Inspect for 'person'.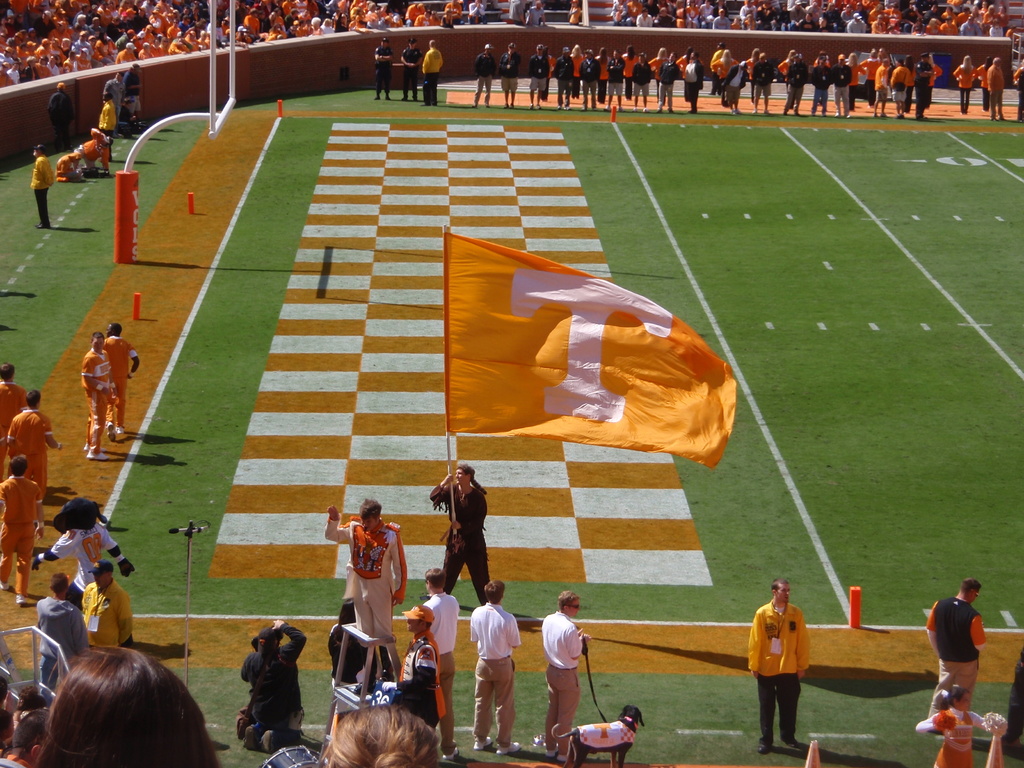
Inspection: (x1=922, y1=579, x2=984, y2=716).
